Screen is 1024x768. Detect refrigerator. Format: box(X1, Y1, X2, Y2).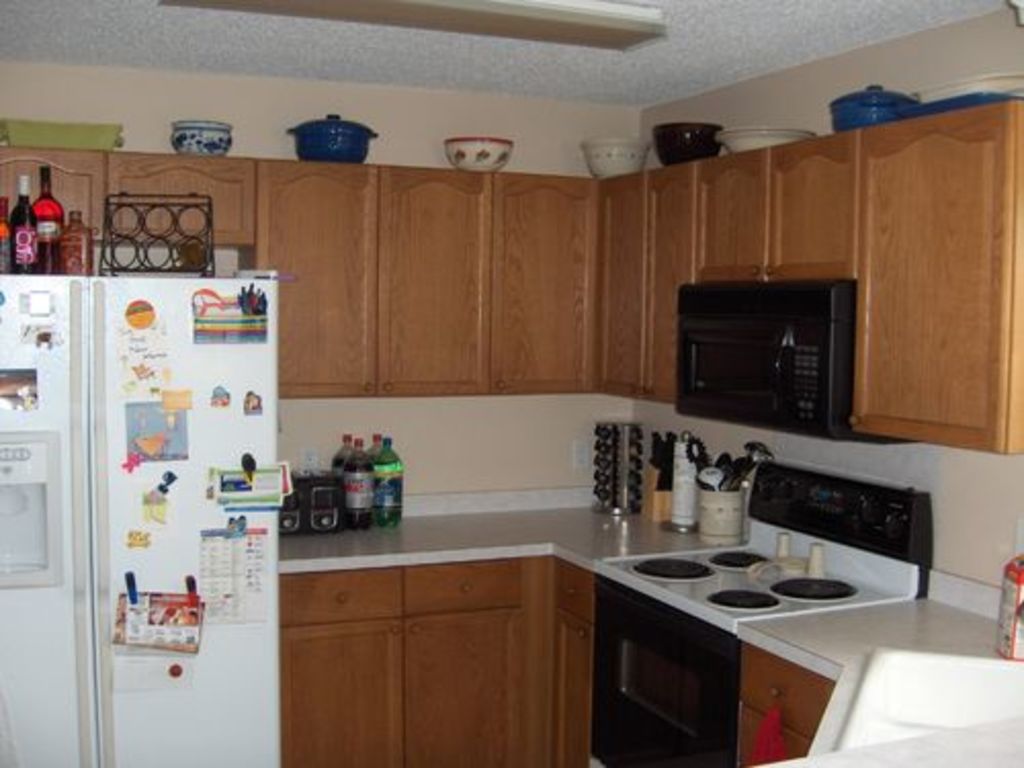
box(0, 274, 285, 766).
